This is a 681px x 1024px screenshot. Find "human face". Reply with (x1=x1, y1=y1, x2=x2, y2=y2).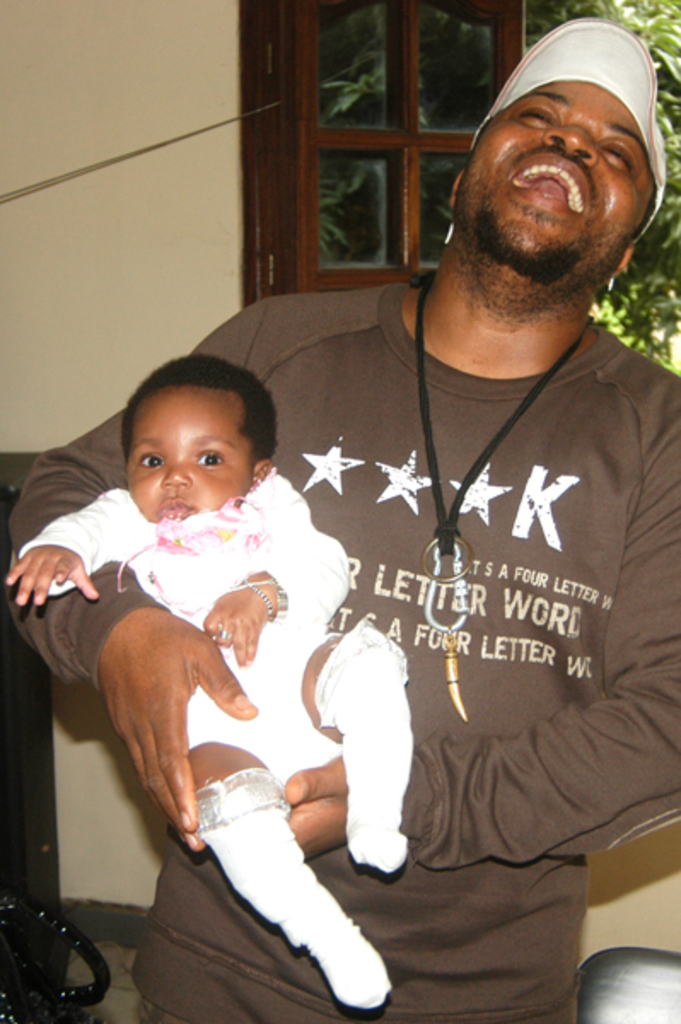
(x1=125, y1=387, x2=259, y2=522).
